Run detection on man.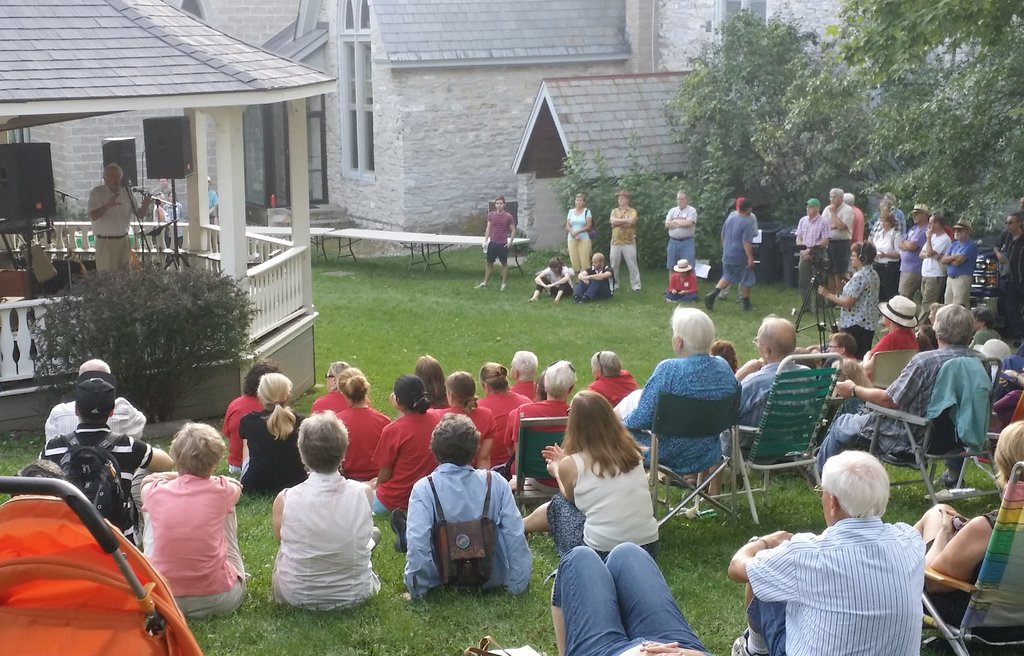
Result: pyautogui.locateOnScreen(161, 191, 185, 243).
